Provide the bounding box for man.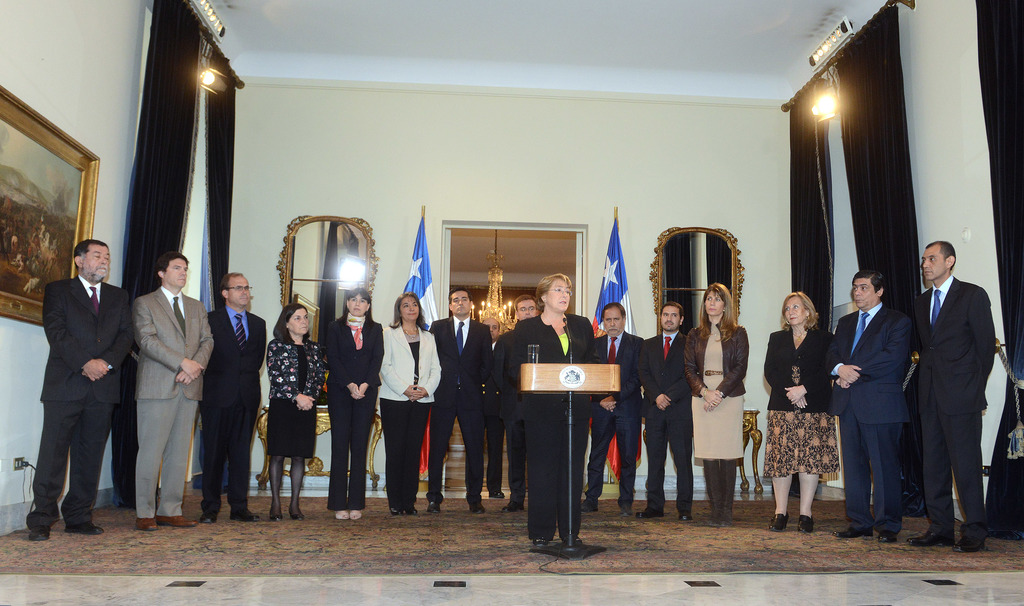
<bbox>589, 293, 641, 521</bbox>.
